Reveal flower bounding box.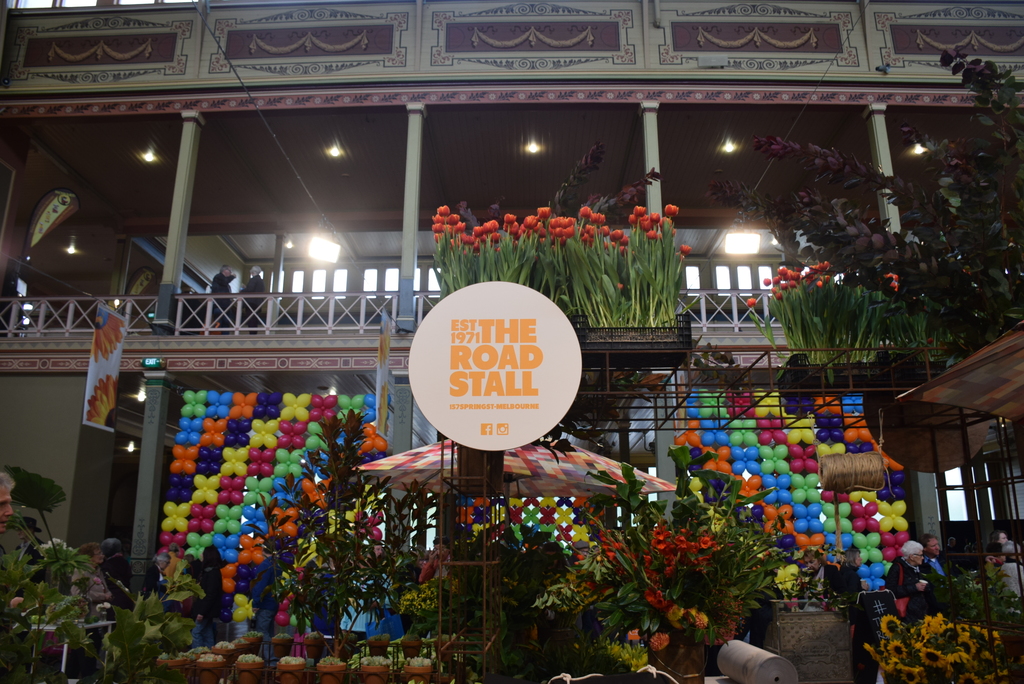
Revealed: bbox=[696, 536, 712, 553].
